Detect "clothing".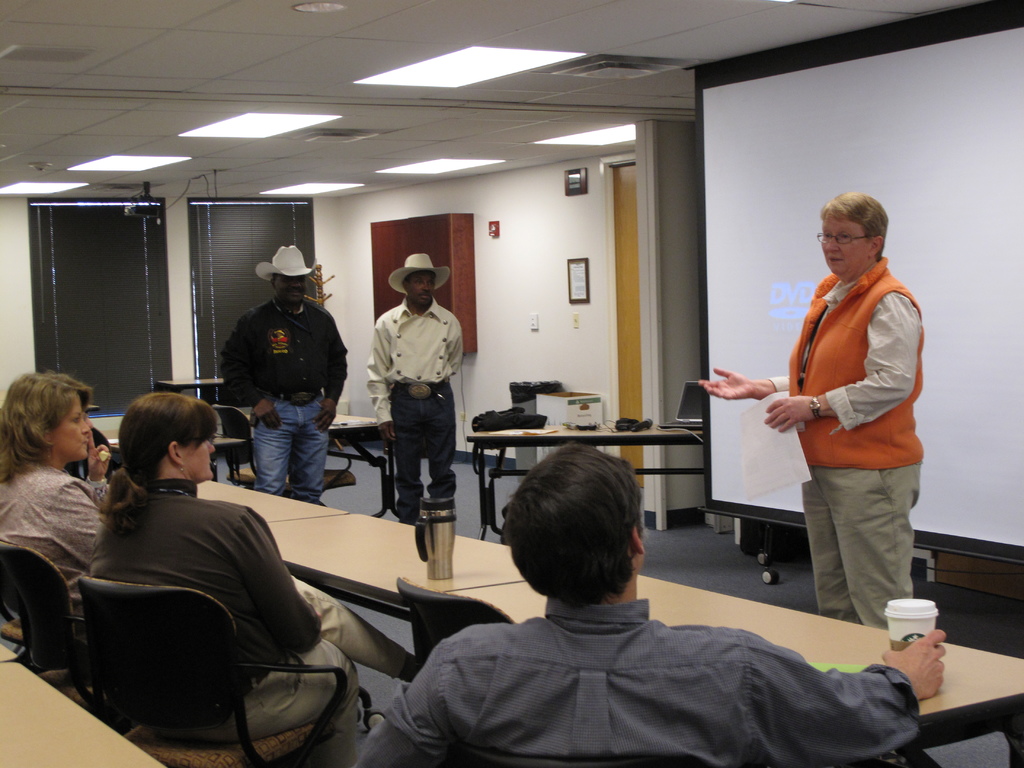
Detected at rect(349, 591, 914, 766).
